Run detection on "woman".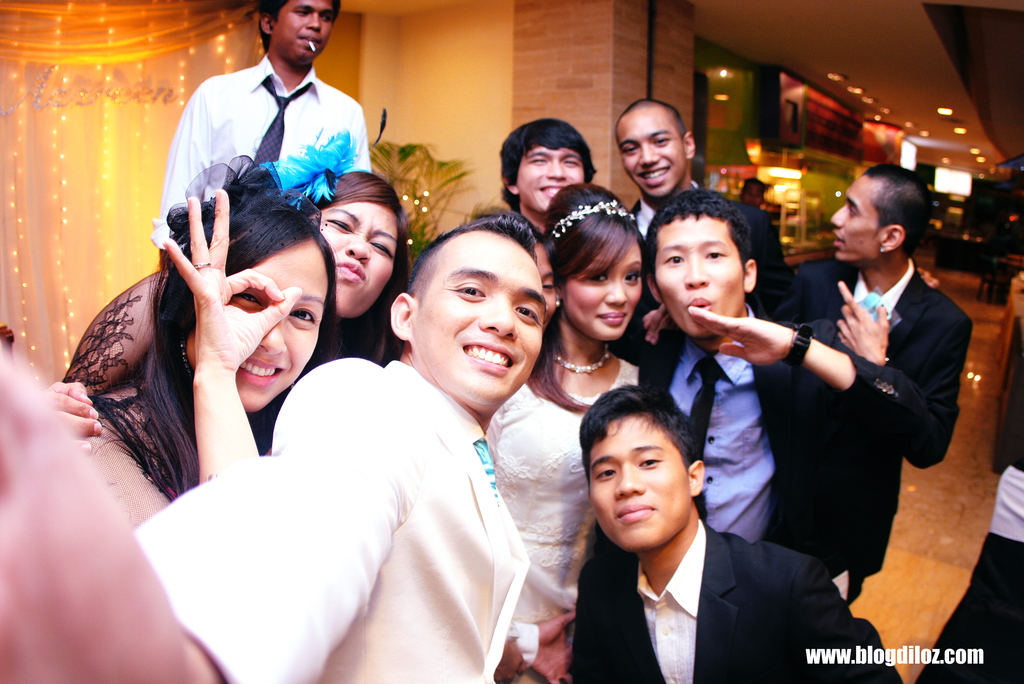
Result: {"x1": 60, "y1": 149, "x2": 329, "y2": 533}.
